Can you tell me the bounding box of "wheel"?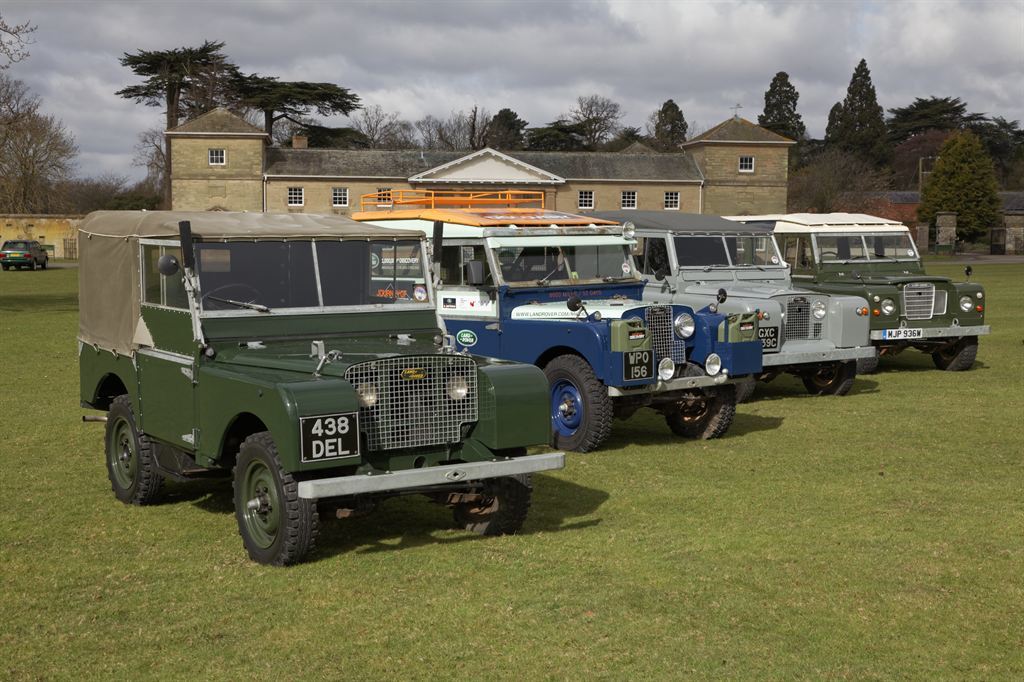
box=[935, 340, 979, 368].
